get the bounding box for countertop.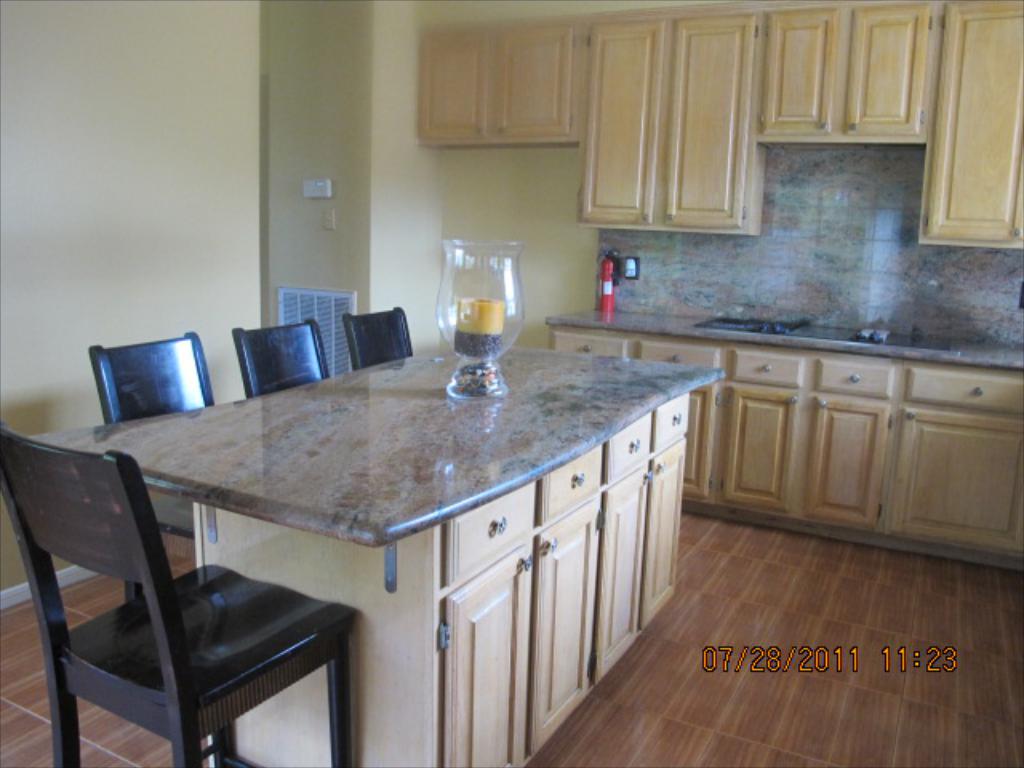
region(544, 304, 1022, 371).
